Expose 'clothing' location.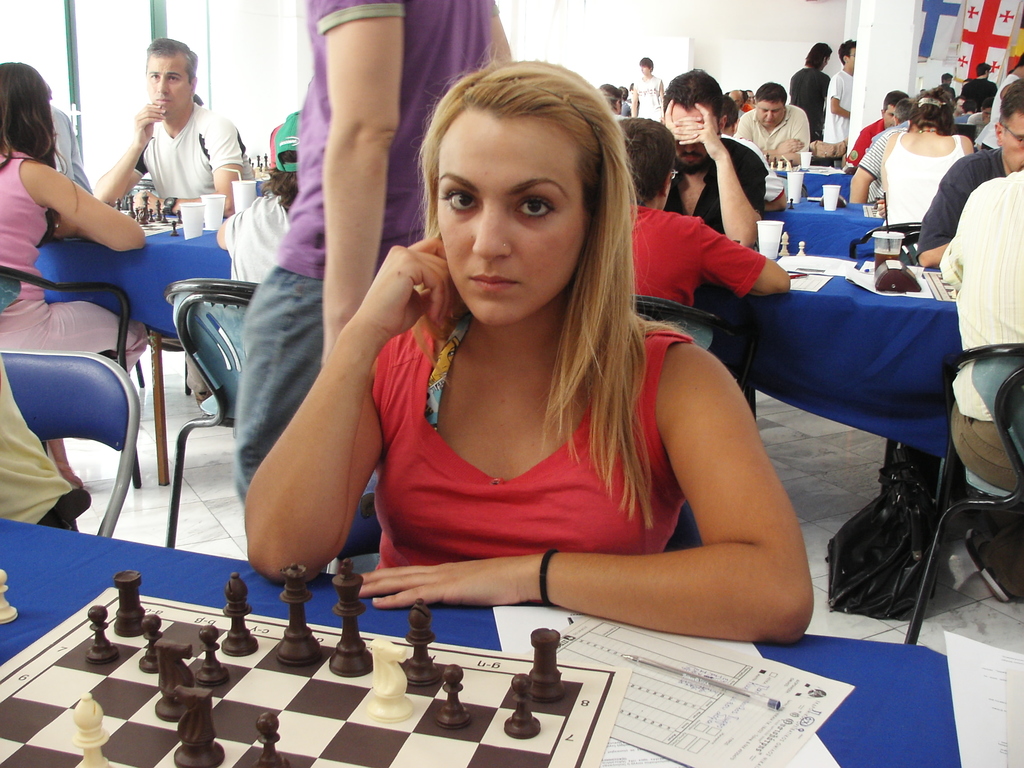
Exposed at [950, 108, 986, 143].
